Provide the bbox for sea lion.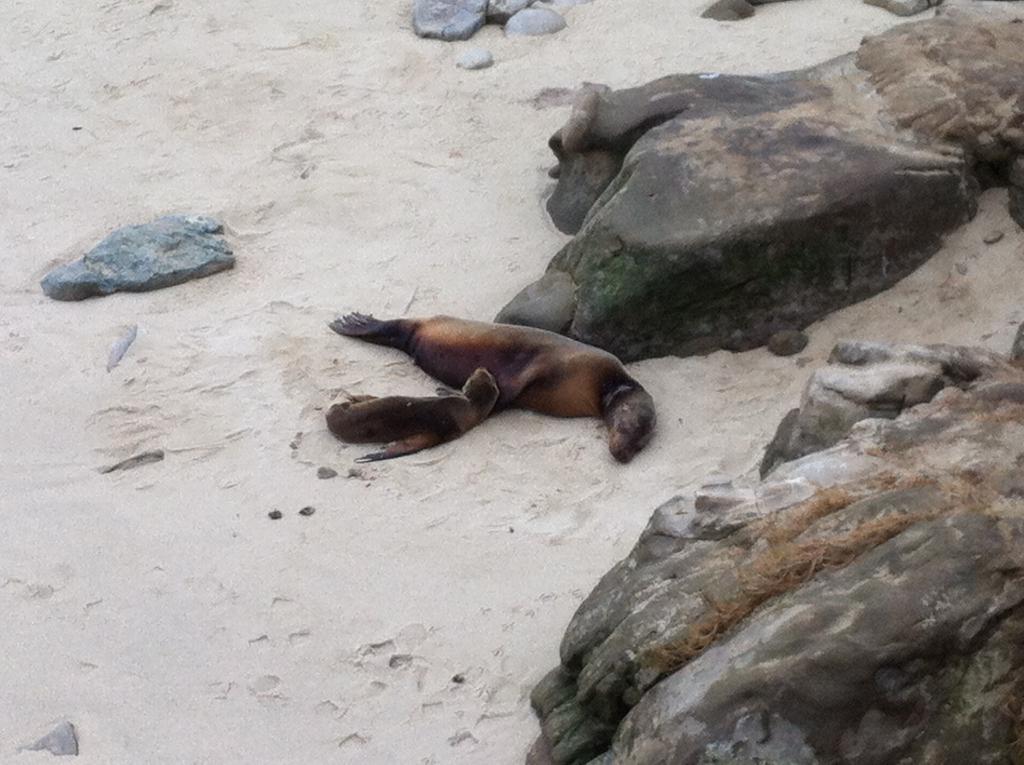
[left=332, top=311, right=658, bottom=463].
